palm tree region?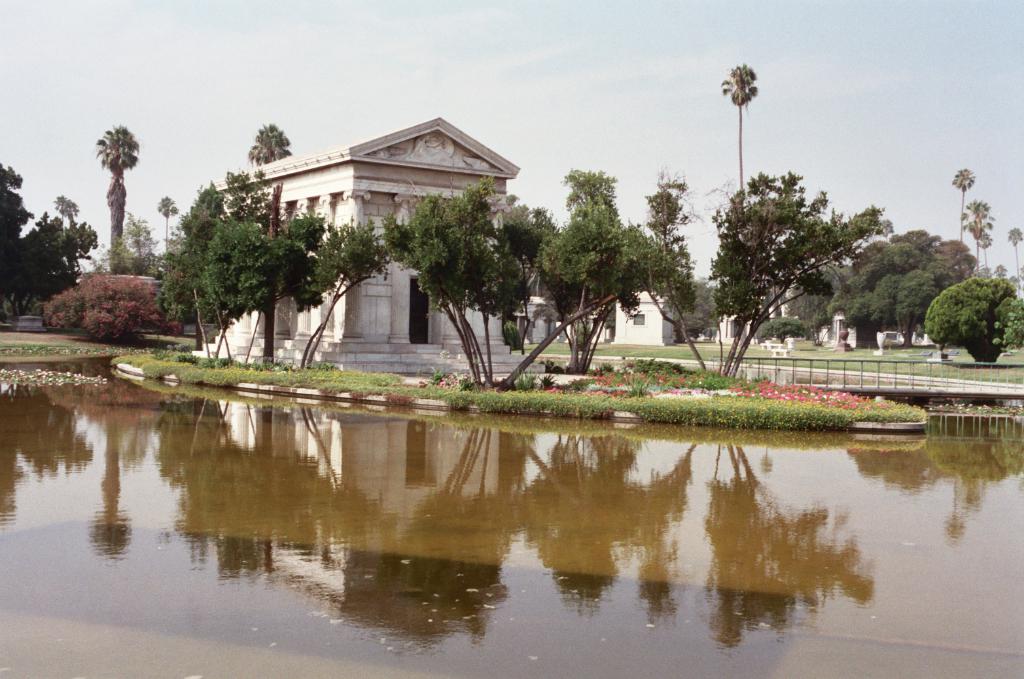
select_region(953, 166, 968, 242)
